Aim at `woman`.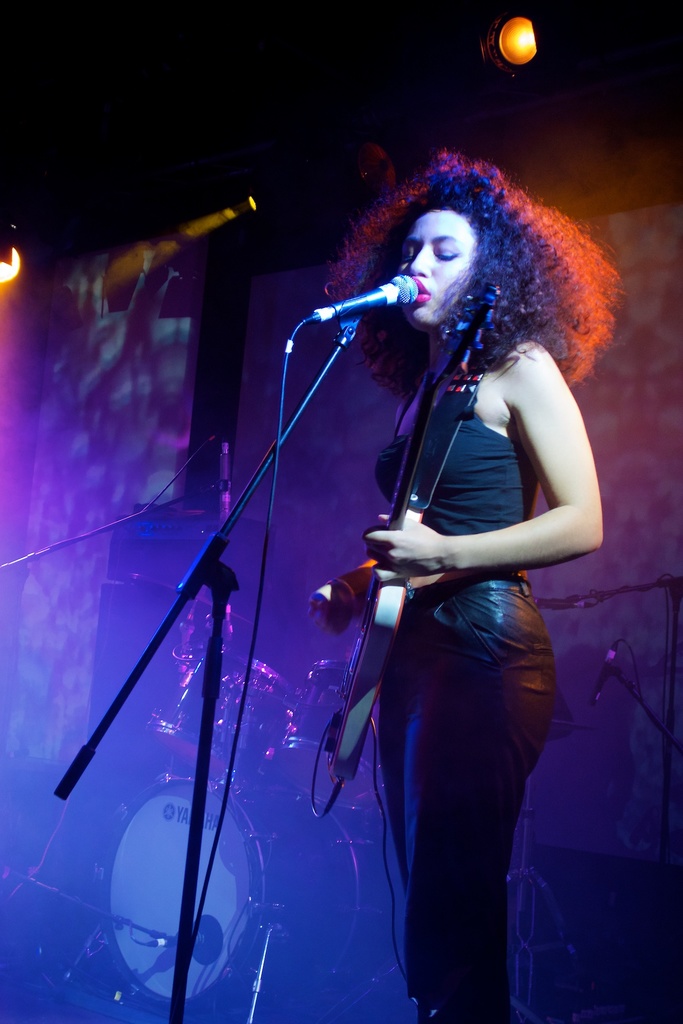
Aimed at 243,164,607,1000.
